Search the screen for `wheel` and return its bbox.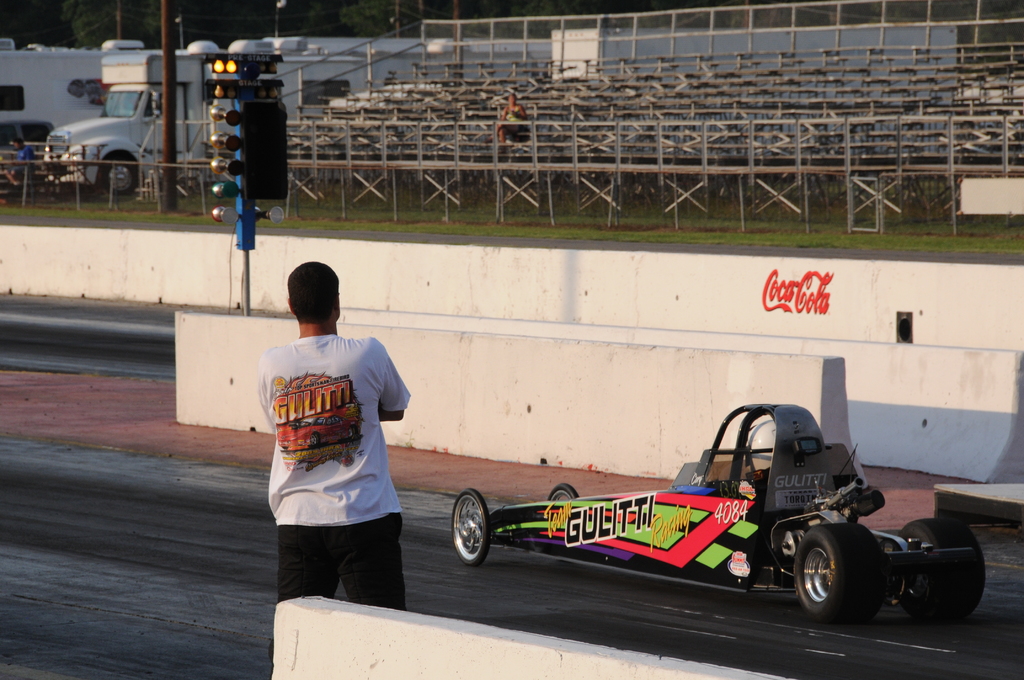
Found: locate(897, 518, 989, 623).
